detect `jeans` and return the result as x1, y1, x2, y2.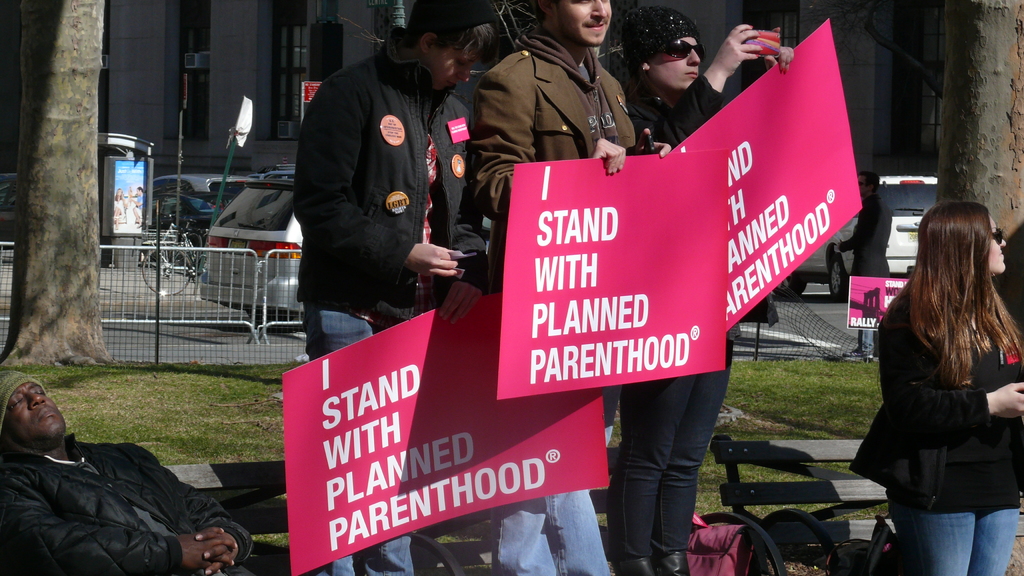
612, 375, 732, 566.
